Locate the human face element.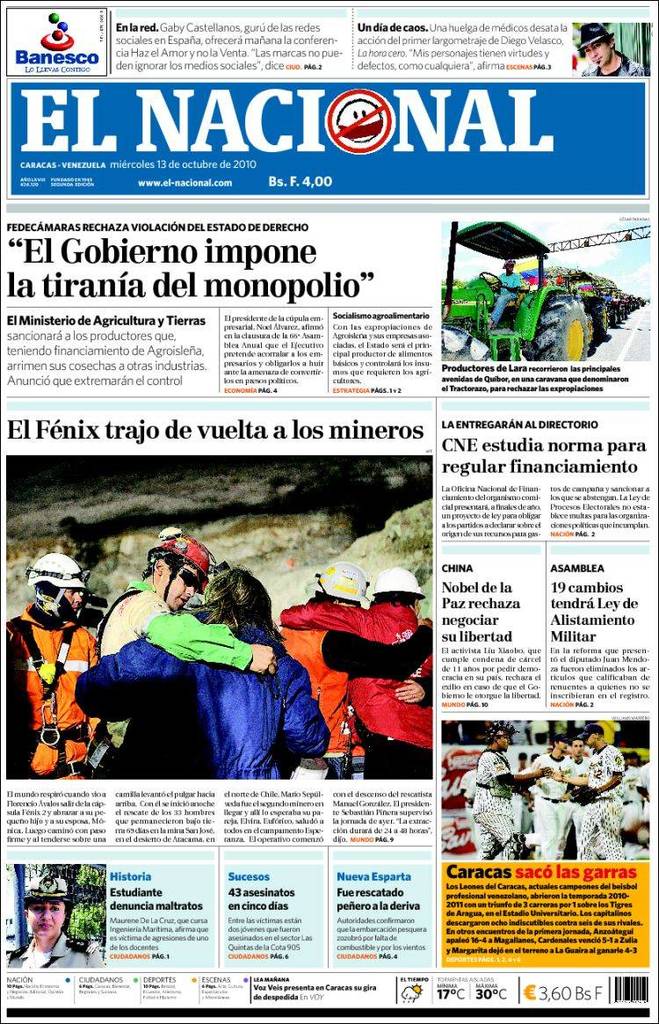
Element bbox: detection(582, 727, 601, 752).
